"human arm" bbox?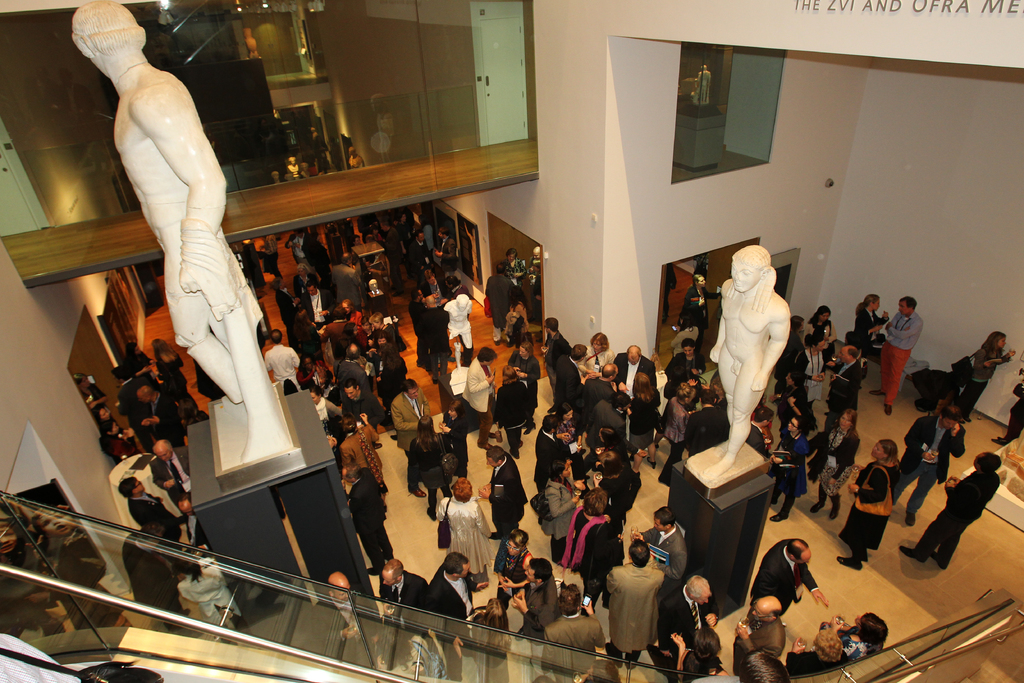
box=[317, 292, 337, 317]
